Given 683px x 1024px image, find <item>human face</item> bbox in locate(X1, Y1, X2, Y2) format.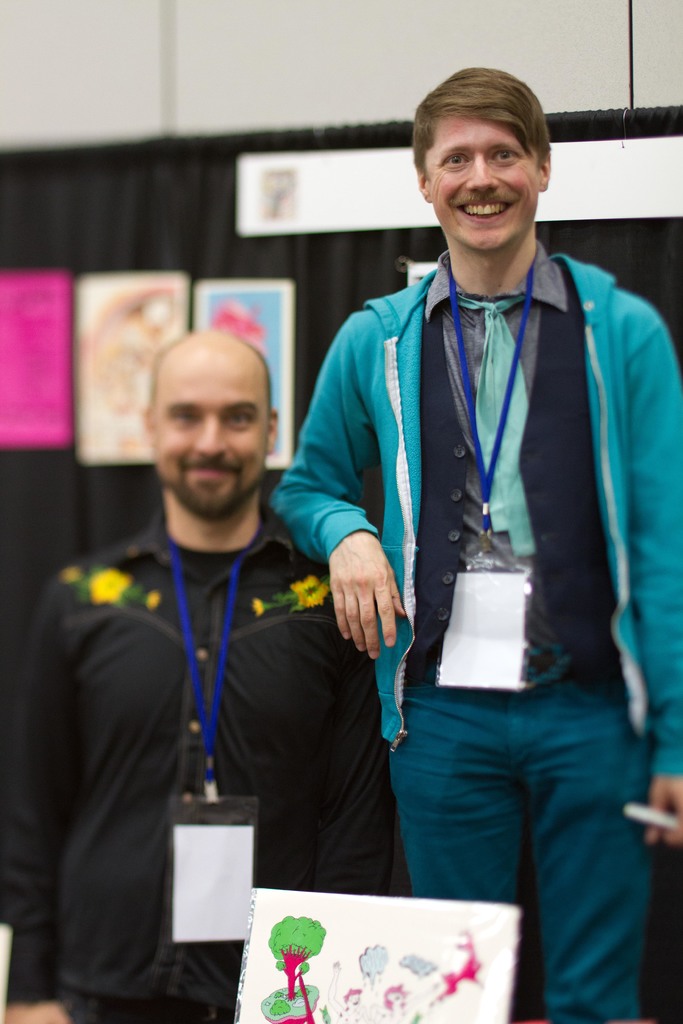
locate(436, 114, 534, 247).
